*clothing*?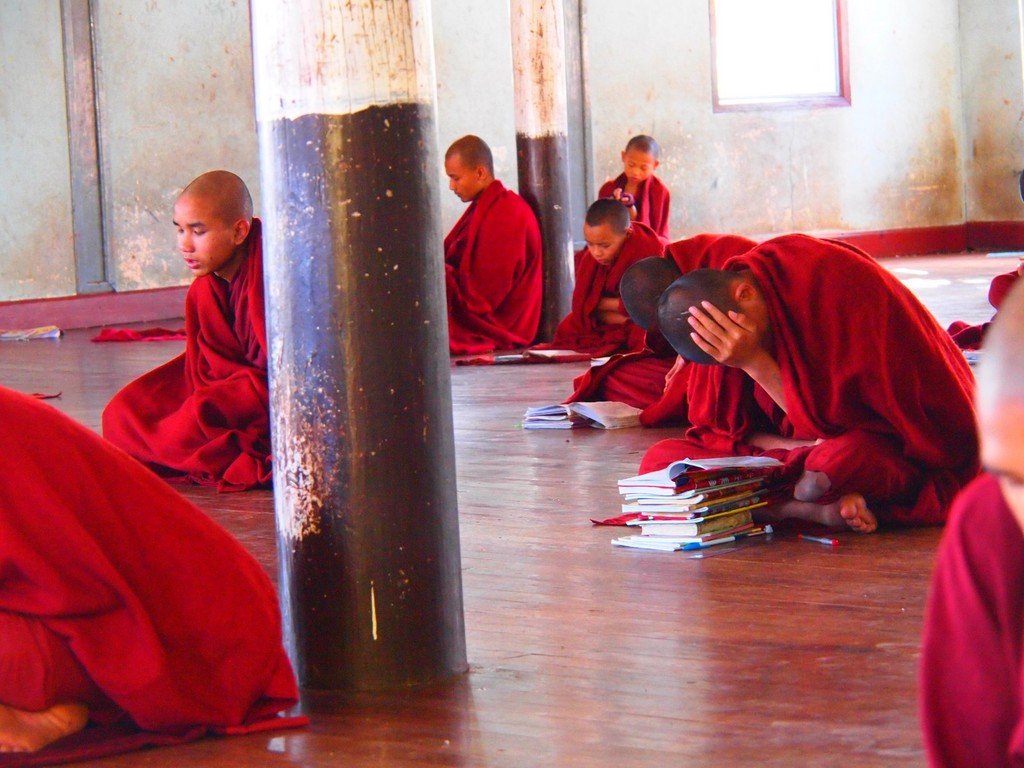
detection(903, 468, 1023, 767)
